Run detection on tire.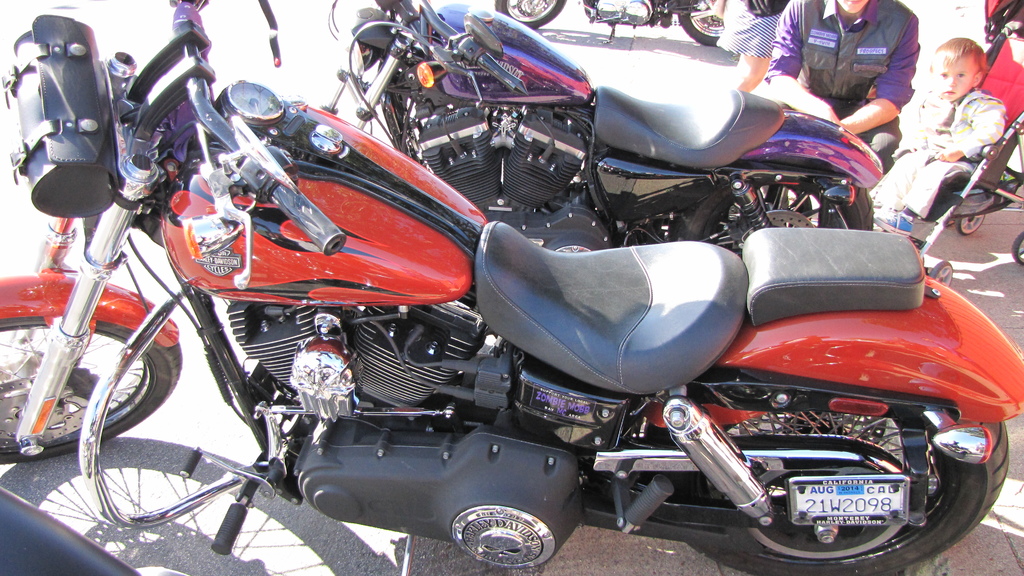
Result: rect(675, 0, 724, 47).
